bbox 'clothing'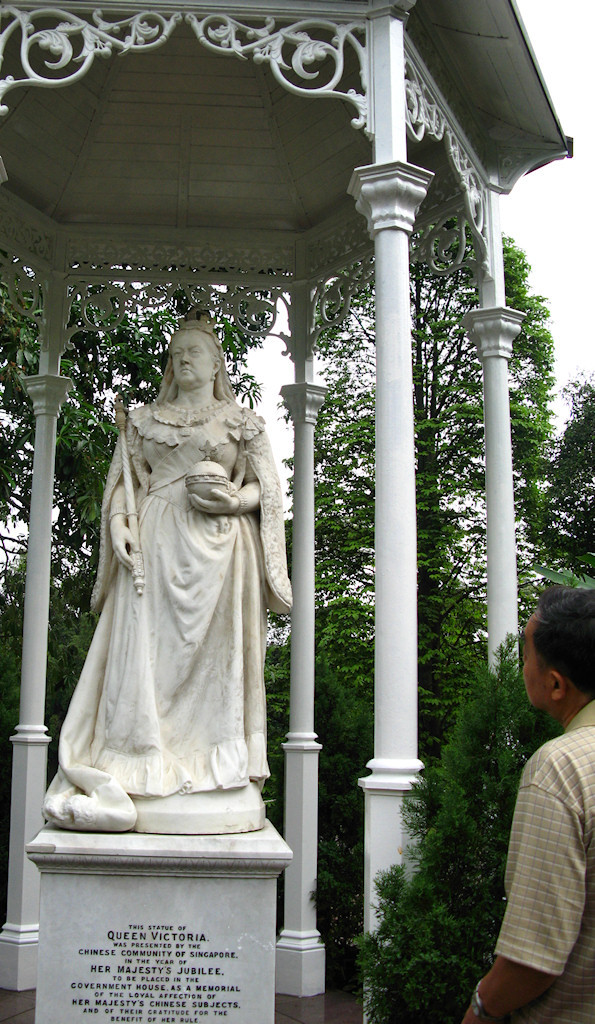
l=493, t=700, r=594, b=1023
